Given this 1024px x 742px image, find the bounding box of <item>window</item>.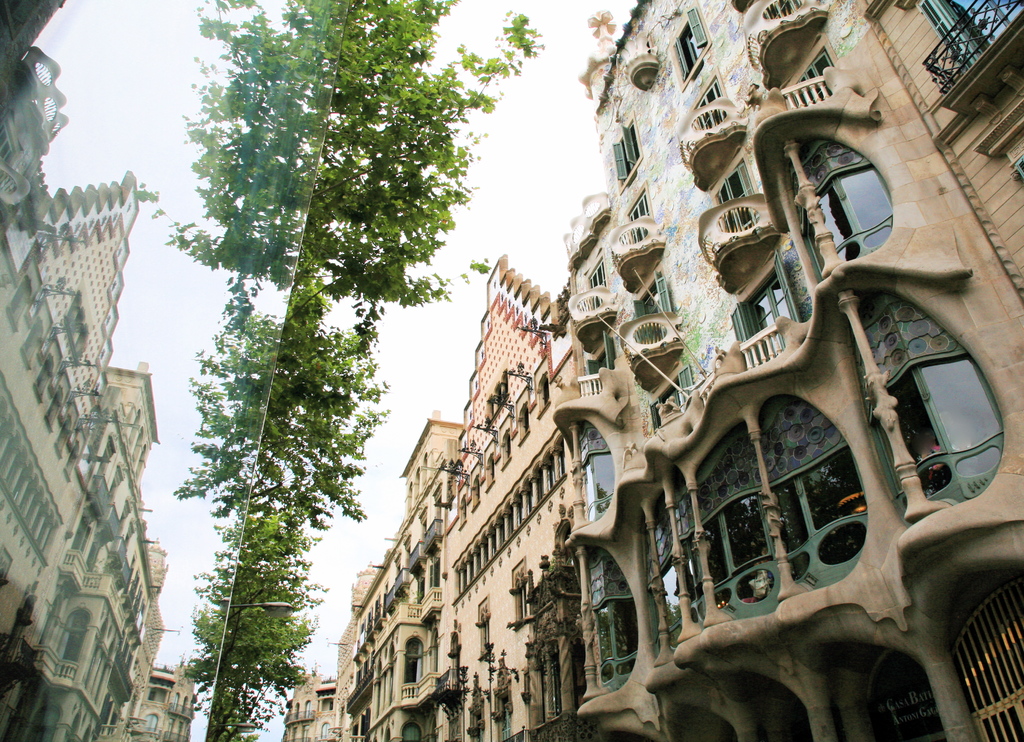
crop(614, 119, 643, 191).
